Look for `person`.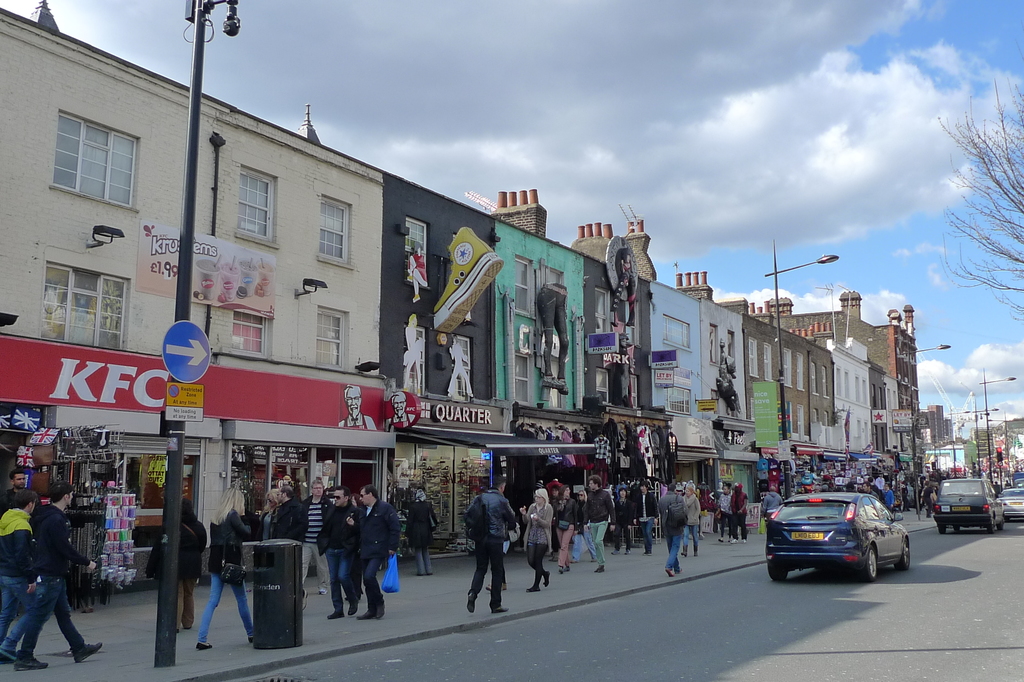
Found: bbox(255, 489, 282, 540).
